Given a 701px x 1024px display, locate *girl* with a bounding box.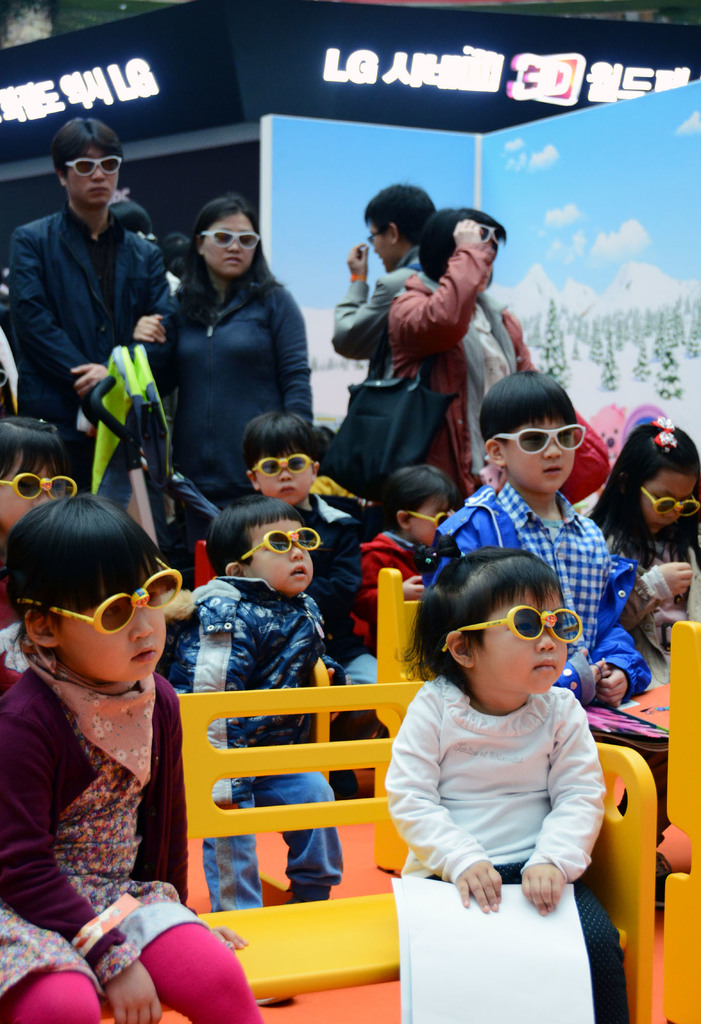
Located: pyautogui.locateOnScreen(587, 419, 700, 652).
